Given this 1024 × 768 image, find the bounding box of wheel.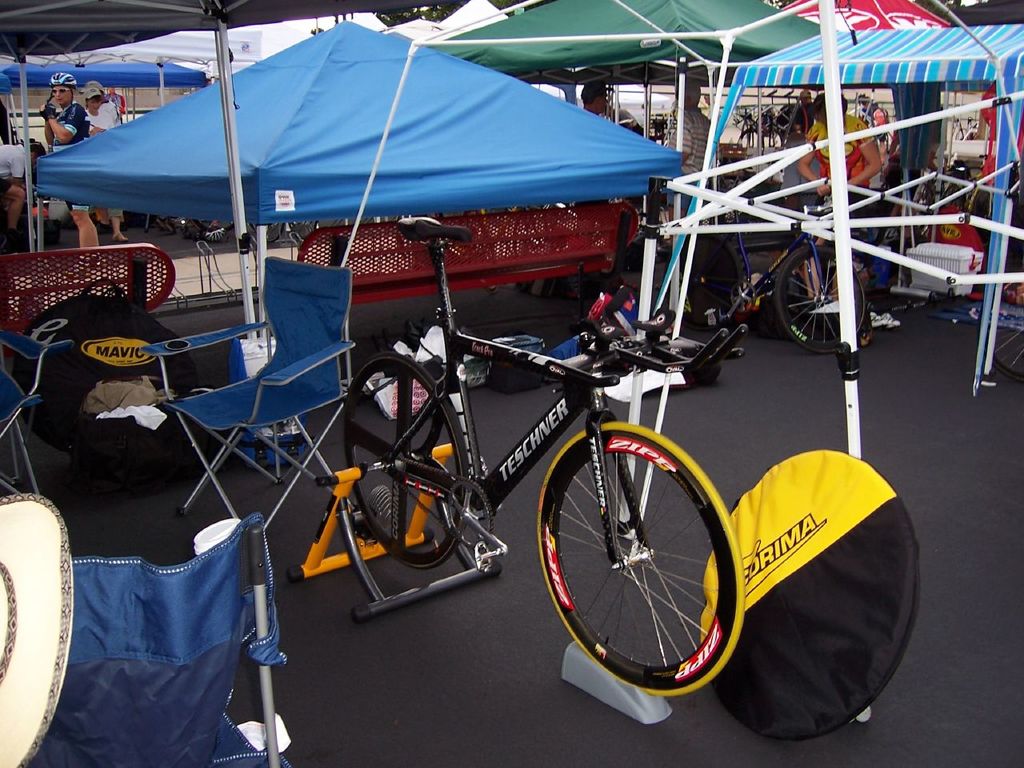
box=[440, 474, 496, 566].
